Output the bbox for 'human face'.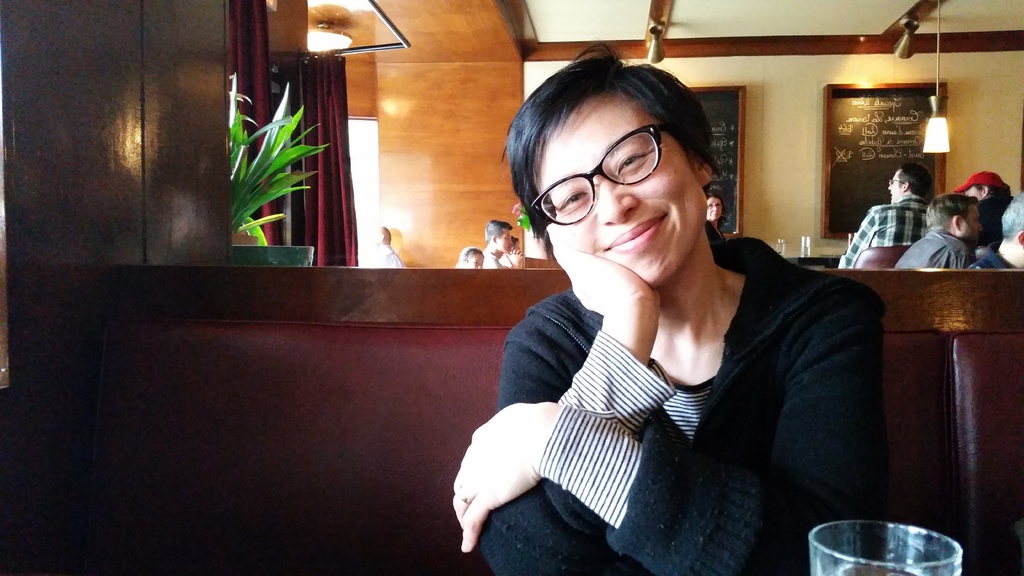
locate(705, 196, 719, 220).
